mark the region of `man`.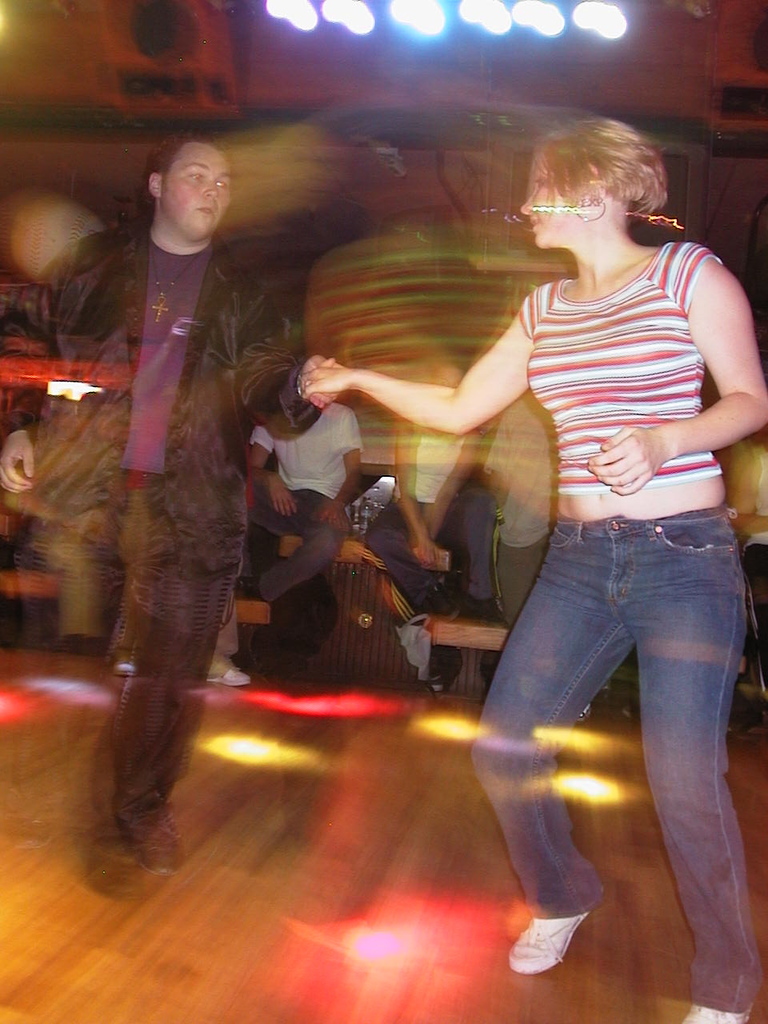
Region: bbox(239, 388, 366, 586).
